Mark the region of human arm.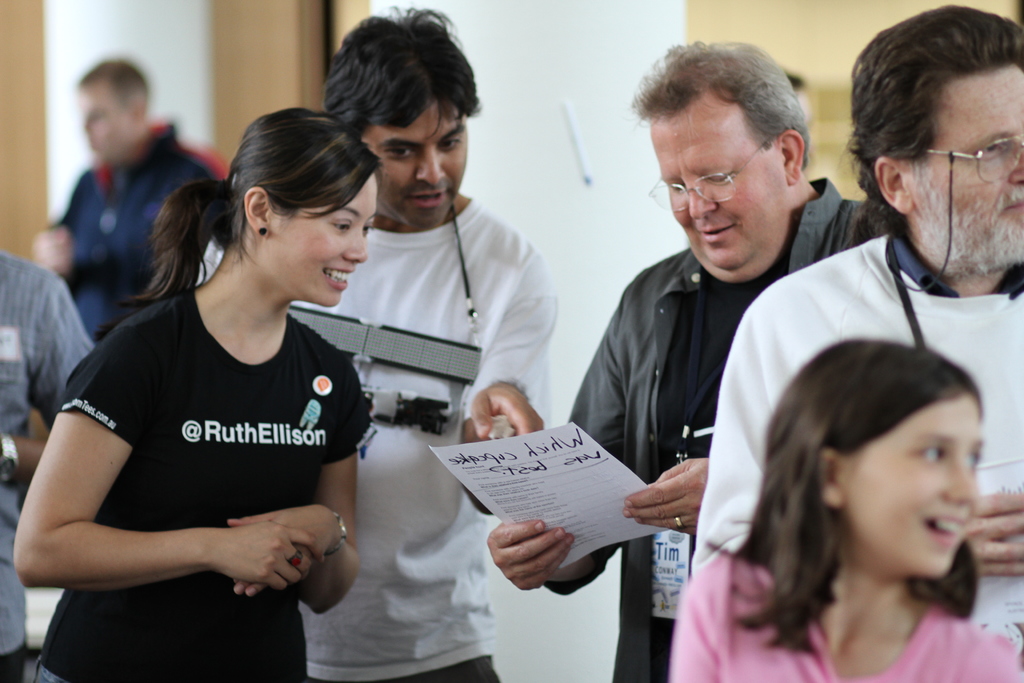
Region: (x1=6, y1=278, x2=95, y2=490).
